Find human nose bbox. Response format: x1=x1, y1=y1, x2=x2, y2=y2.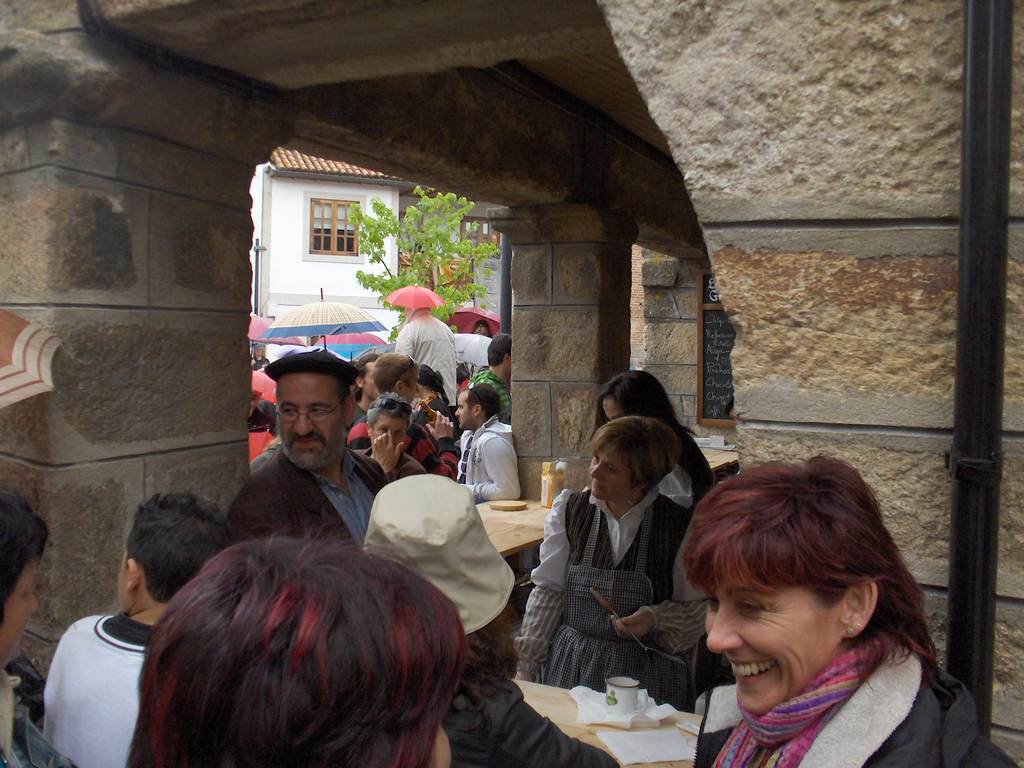
x1=292, y1=410, x2=316, y2=438.
